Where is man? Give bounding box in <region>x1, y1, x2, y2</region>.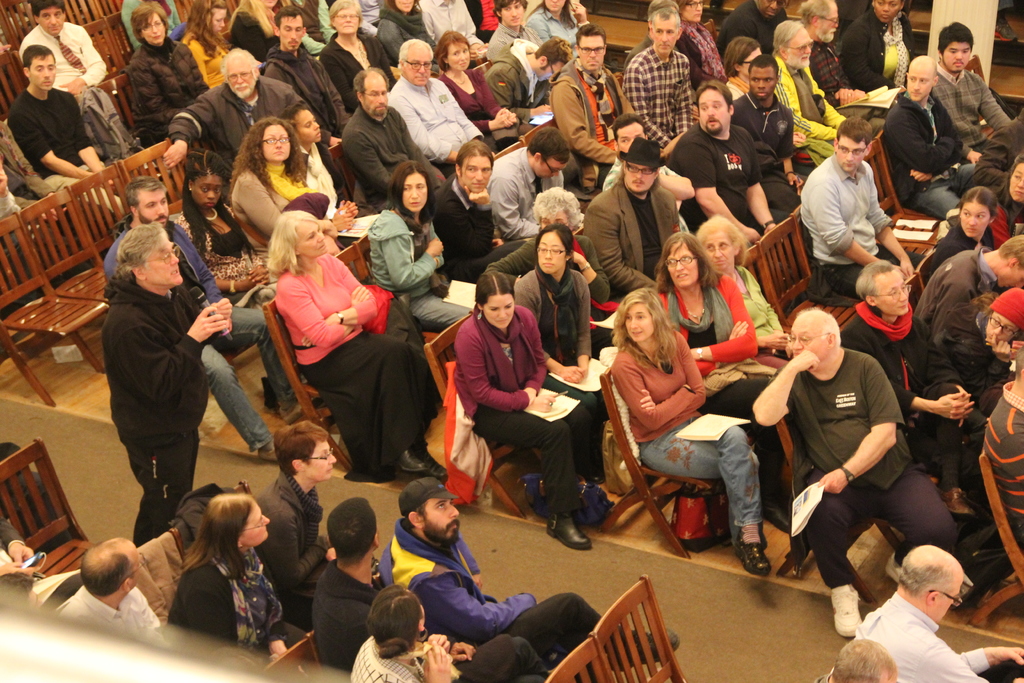
<region>425, 135, 529, 283</region>.
